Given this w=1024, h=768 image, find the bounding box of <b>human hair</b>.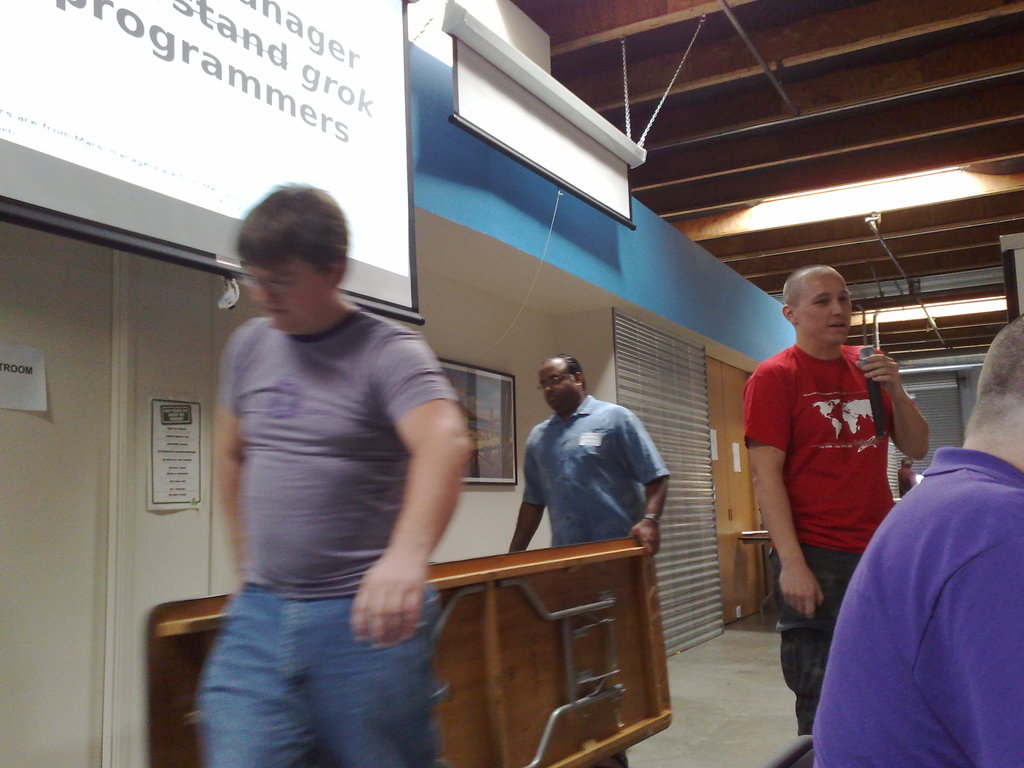
(542,351,587,392).
